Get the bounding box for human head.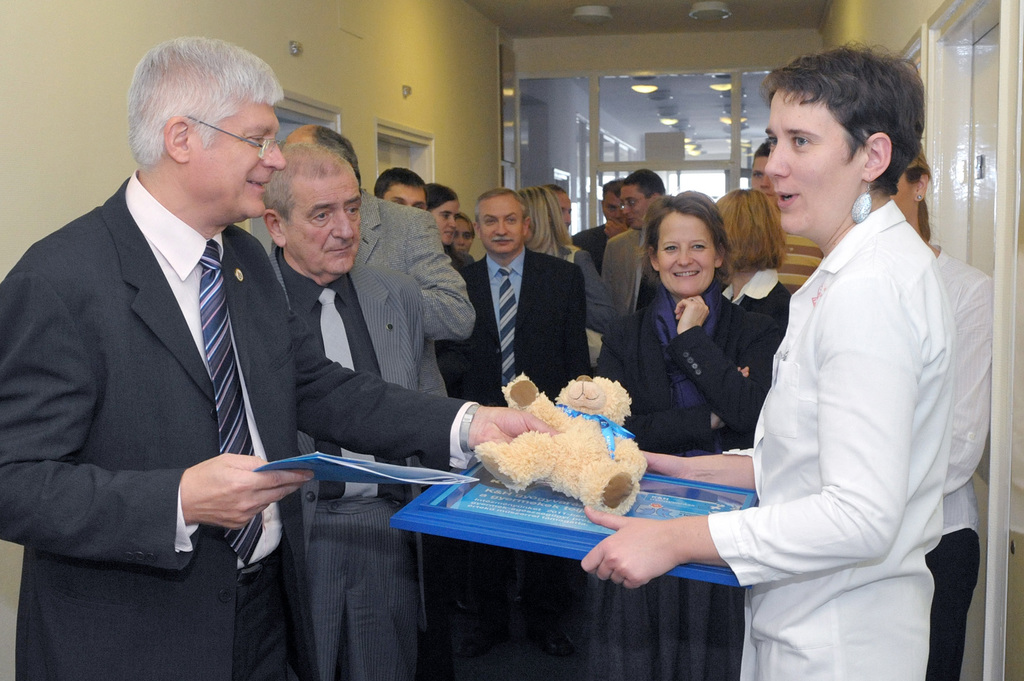
rect(596, 179, 623, 226).
